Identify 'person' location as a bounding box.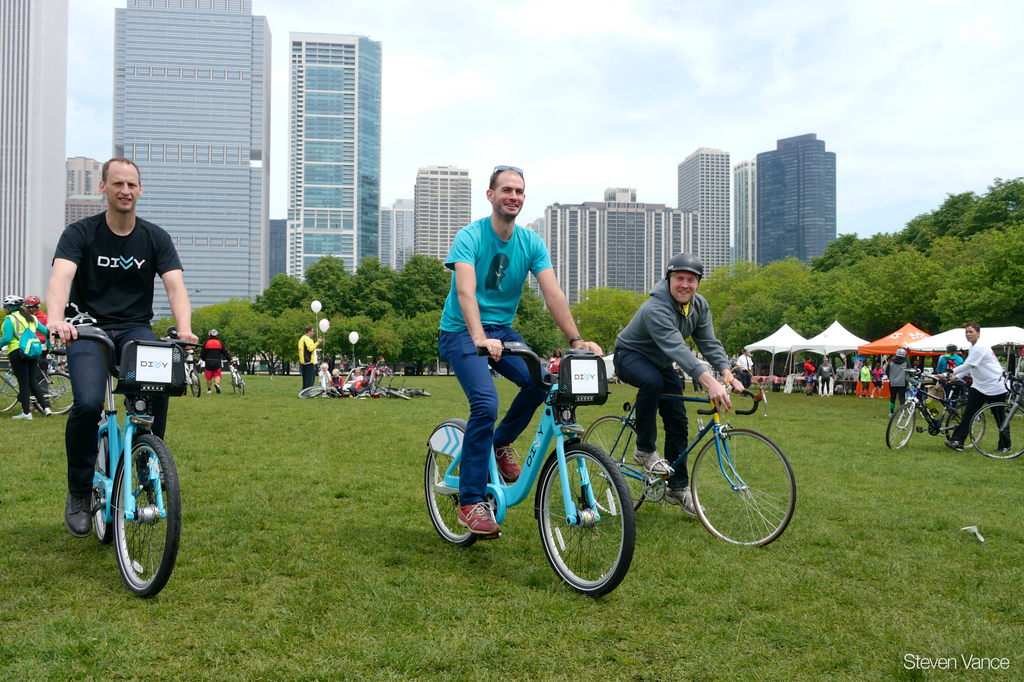
(299, 325, 325, 394).
